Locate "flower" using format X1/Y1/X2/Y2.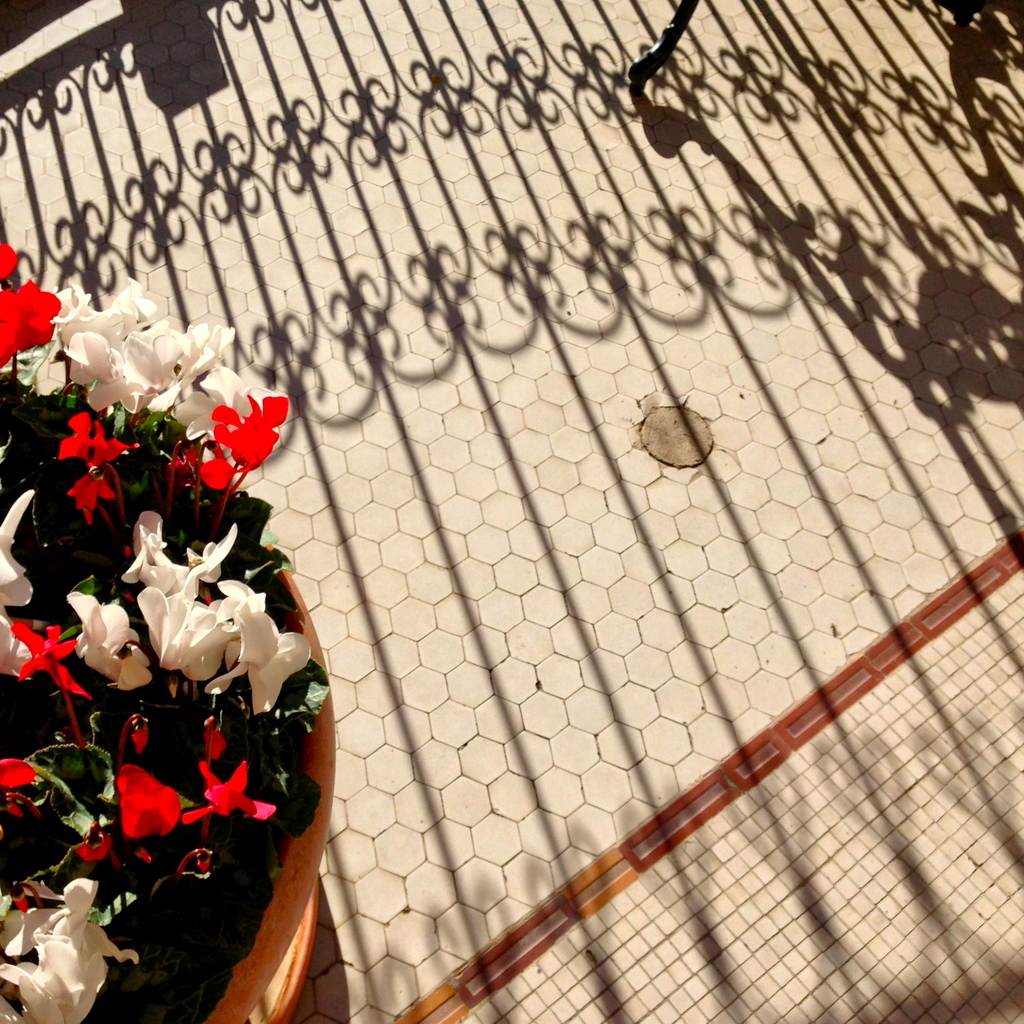
138/587/208/672.
